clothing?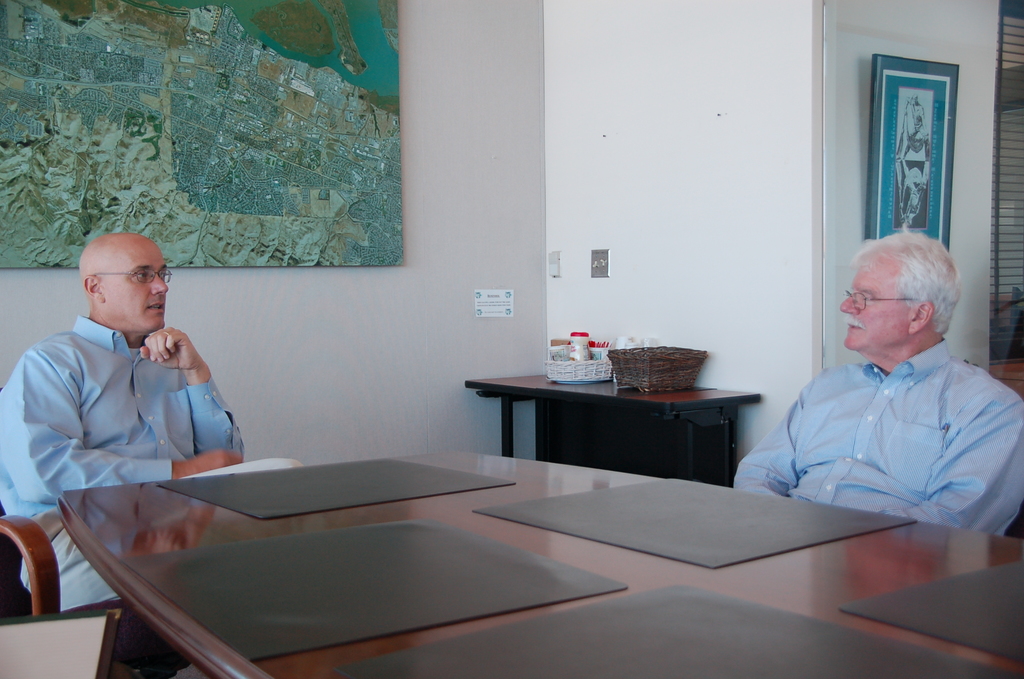
758, 308, 1000, 538
